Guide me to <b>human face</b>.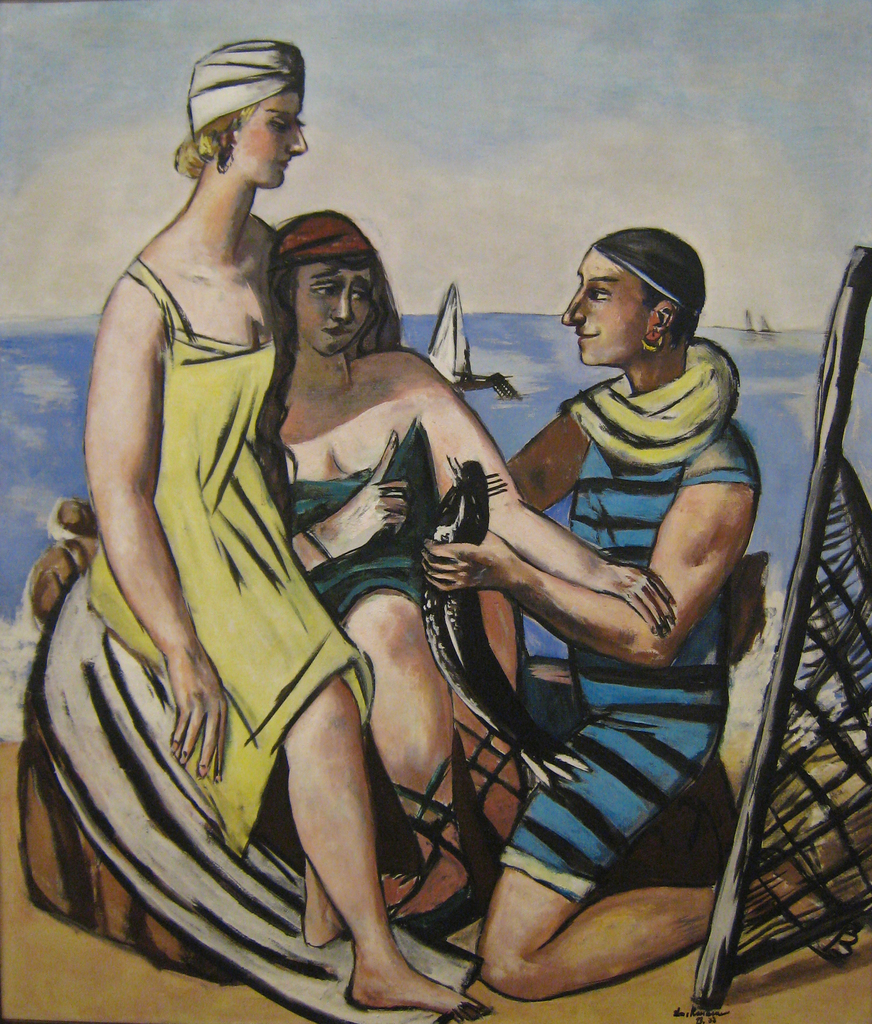
Guidance: 227, 83, 309, 188.
